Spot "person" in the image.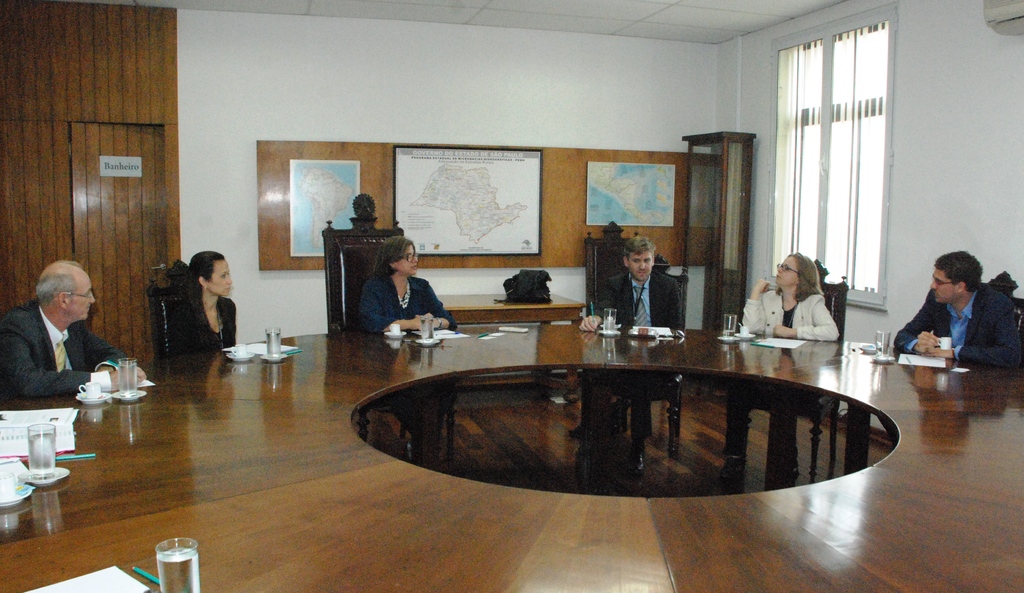
"person" found at pyautogui.locateOnScreen(352, 237, 456, 333).
